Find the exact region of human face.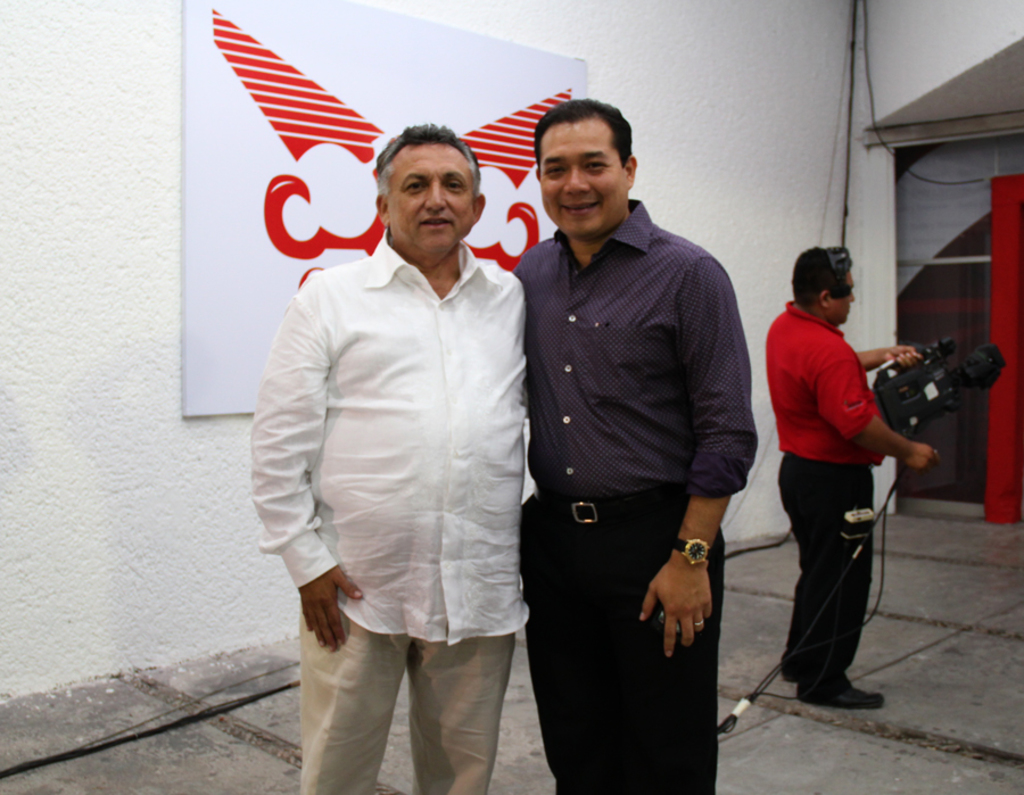
Exact region: select_region(389, 139, 473, 246).
